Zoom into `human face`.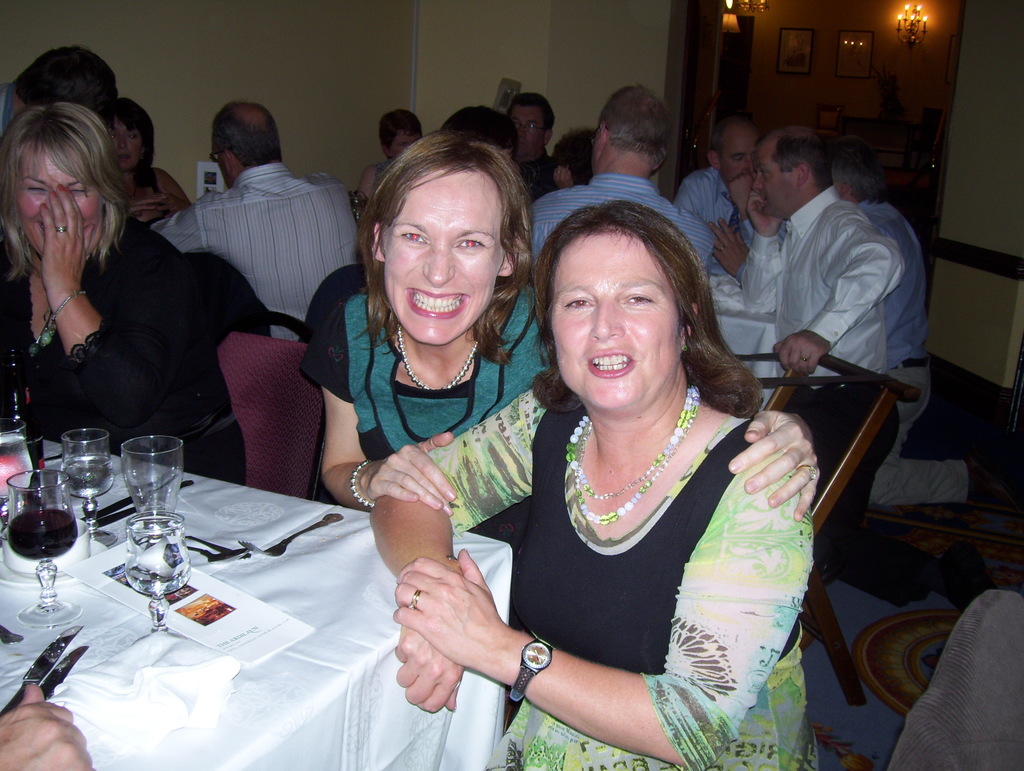
Zoom target: (748, 141, 801, 215).
